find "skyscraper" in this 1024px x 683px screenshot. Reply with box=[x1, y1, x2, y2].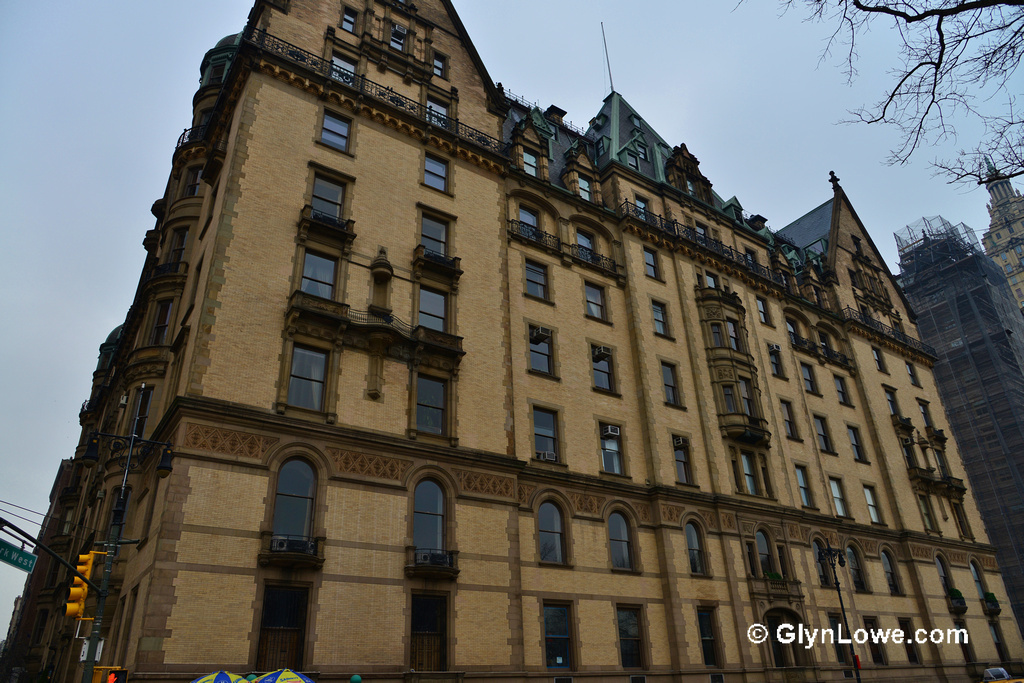
box=[892, 209, 1023, 634].
